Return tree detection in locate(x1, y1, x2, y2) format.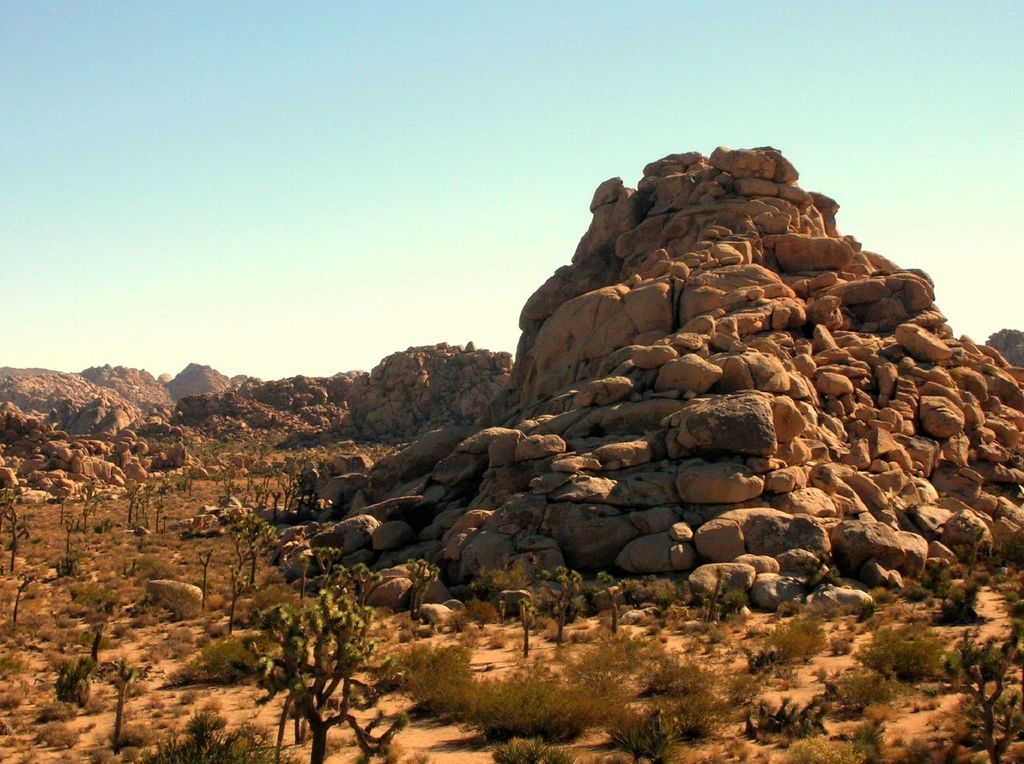
locate(246, 533, 381, 739).
